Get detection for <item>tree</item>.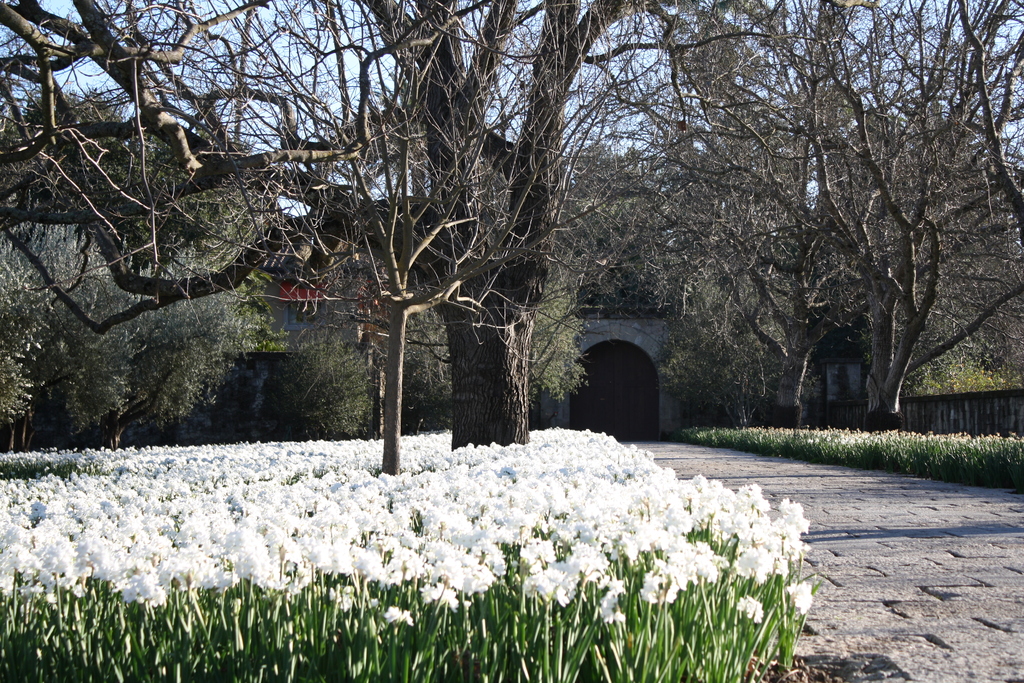
Detection: x1=550, y1=142, x2=687, y2=325.
